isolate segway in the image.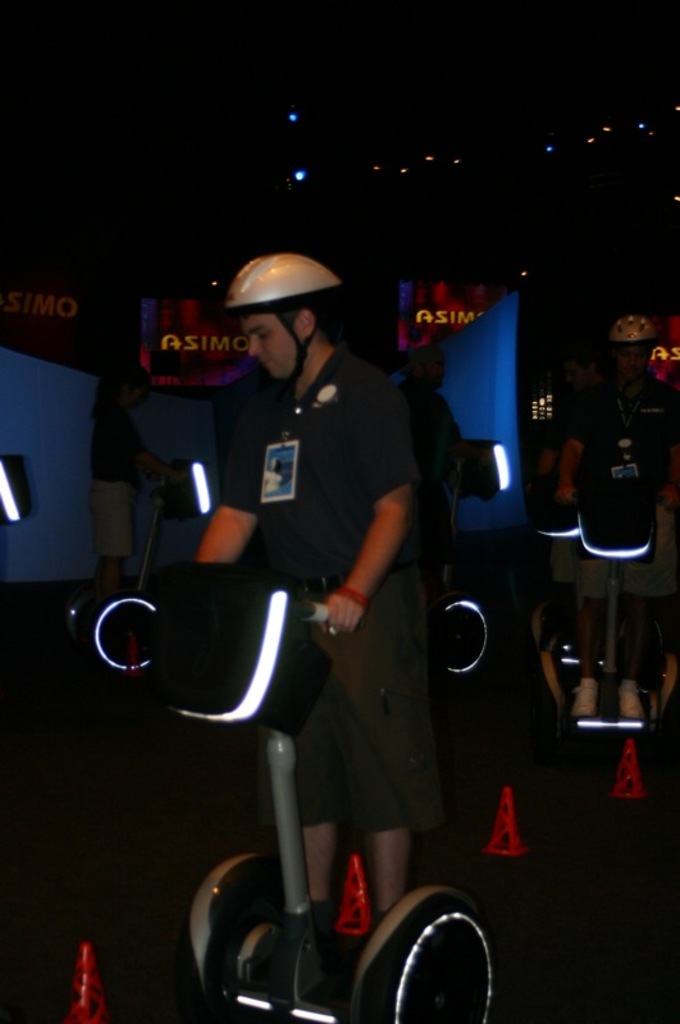
Isolated region: (x1=152, y1=559, x2=497, y2=1023).
